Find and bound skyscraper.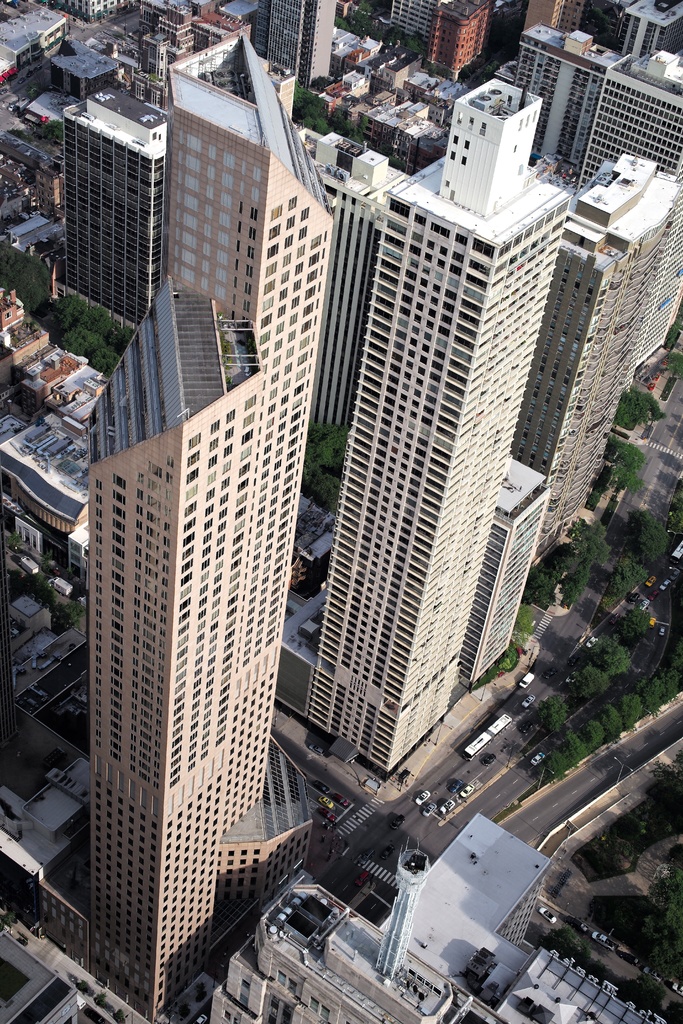
Bound: crop(516, 148, 681, 578).
